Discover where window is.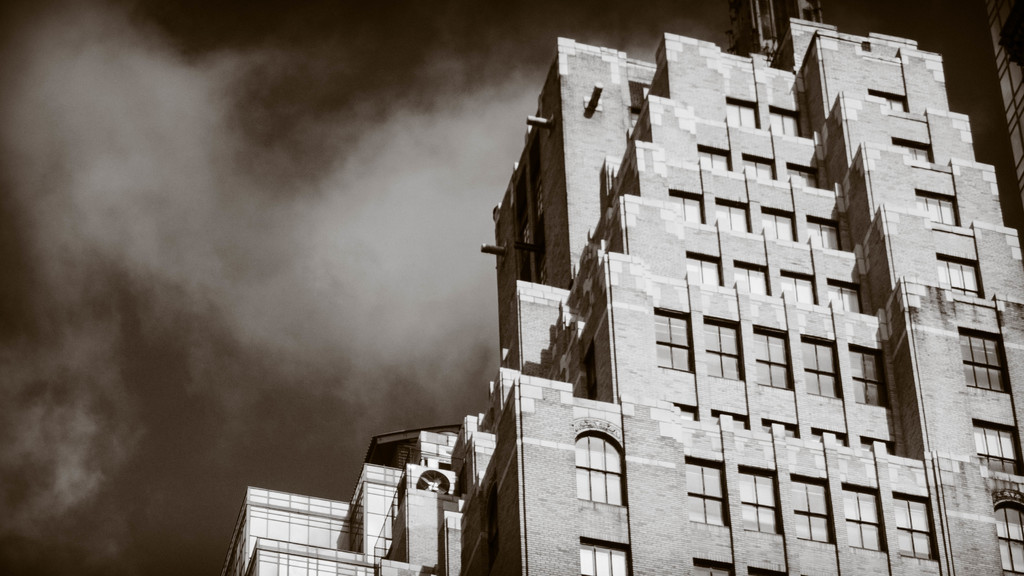
Discovered at rect(685, 459, 730, 529).
